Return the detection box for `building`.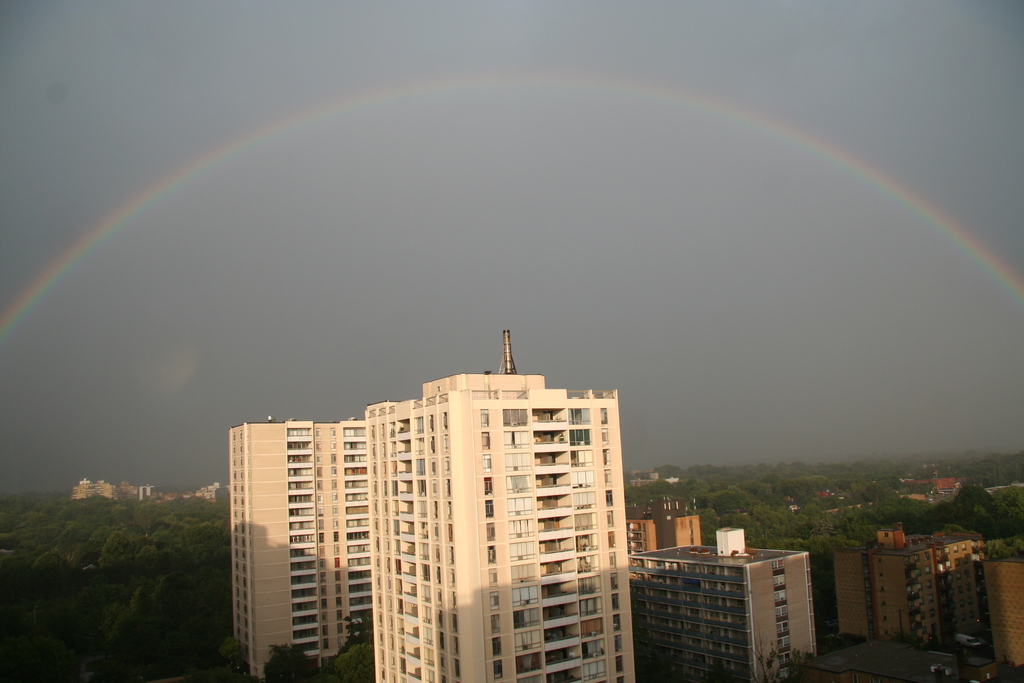
832 523 984 639.
